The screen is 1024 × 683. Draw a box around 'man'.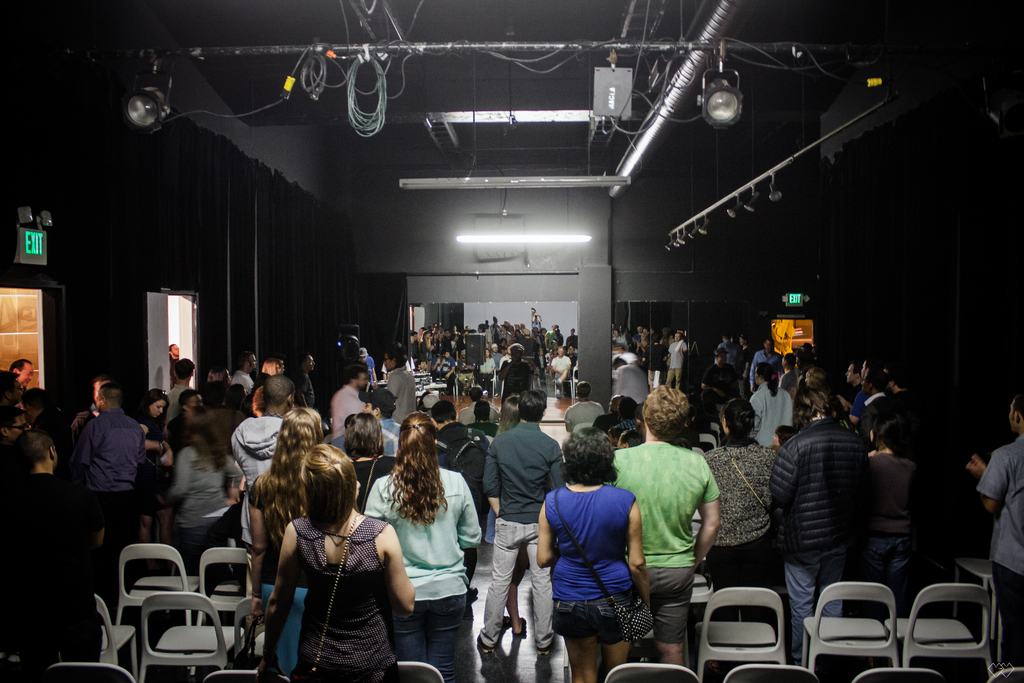
{"x1": 639, "y1": 330, "x2": 655, "y2": 353}.
